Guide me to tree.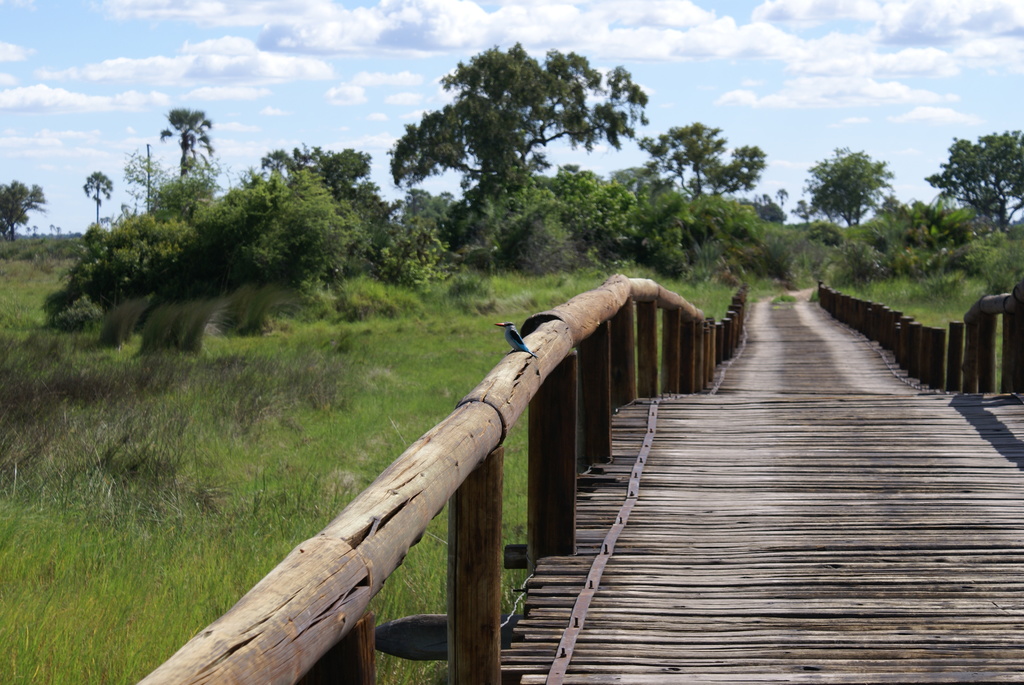
Guidance: Rect(643, 114, 764, 200).
